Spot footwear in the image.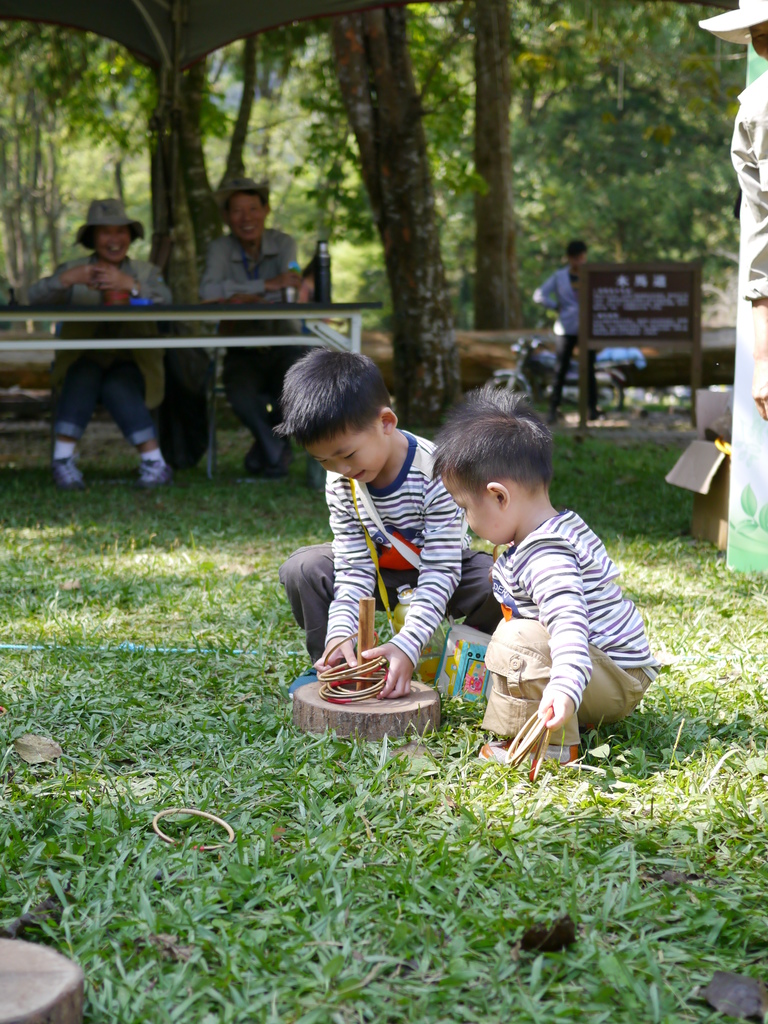
footwear found at (137,449,177,492).
